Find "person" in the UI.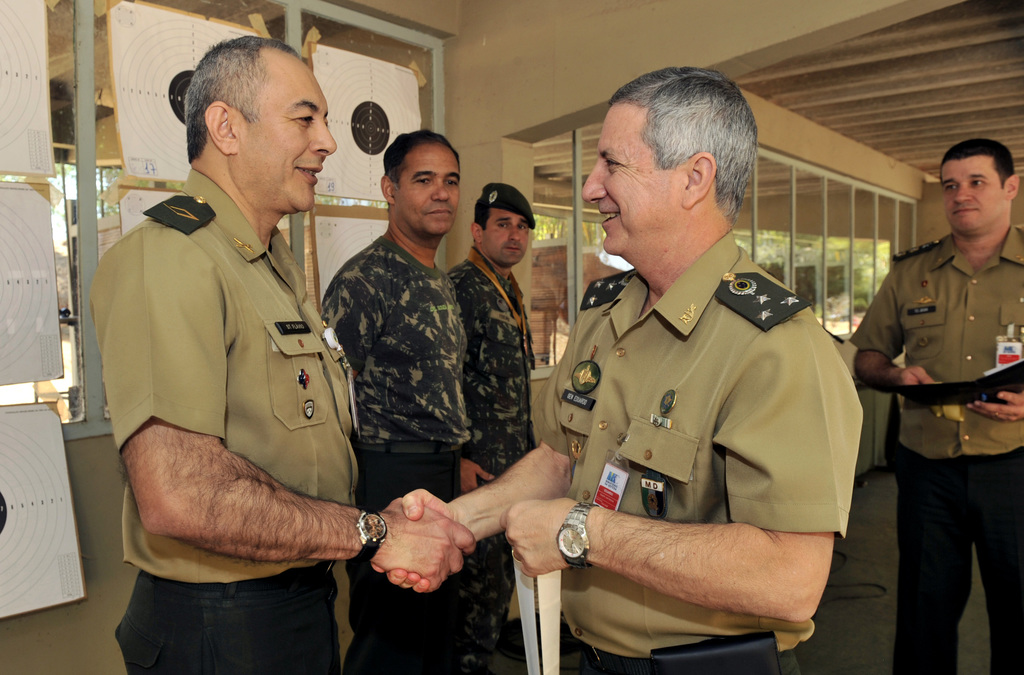
UI element at (364,69,860,674).
